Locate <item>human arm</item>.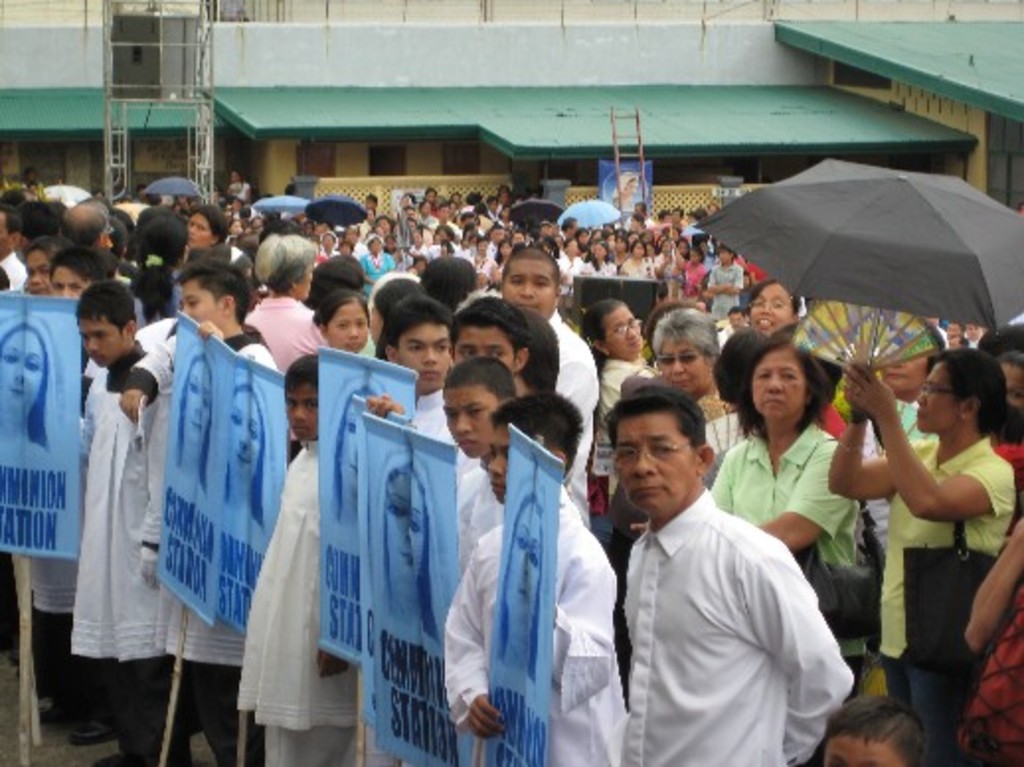
Bounding box: {"left": 866, "top": 376, "right": 1010, "bottom": 528}.
